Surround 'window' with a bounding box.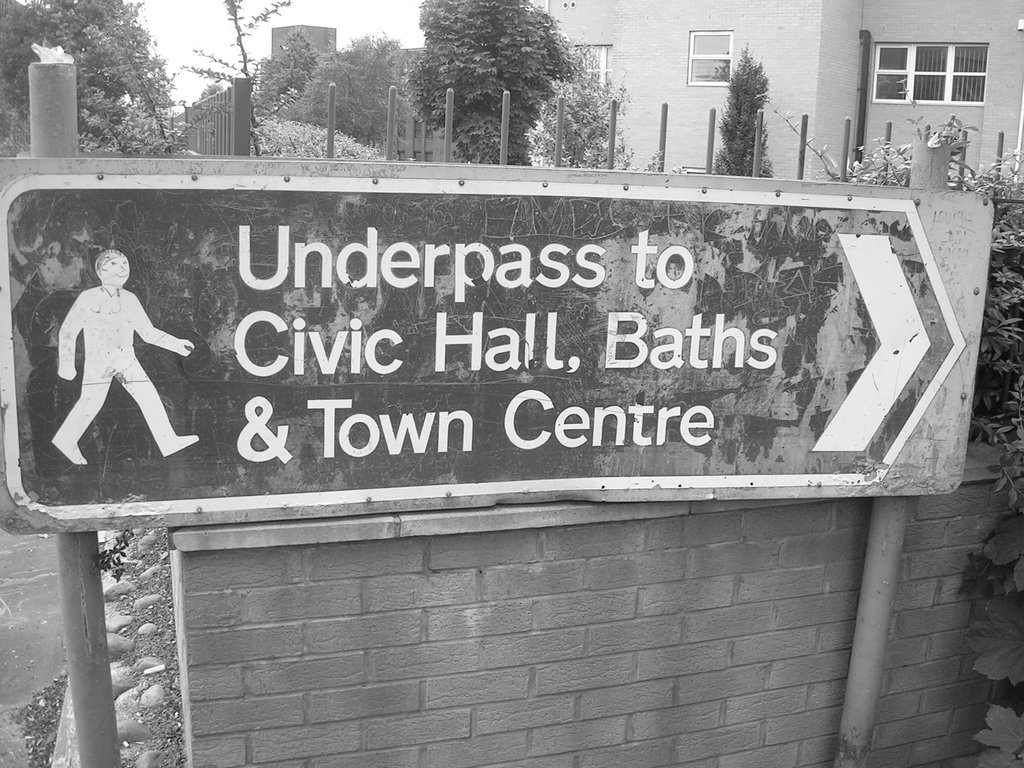
crop(872, 35, 991, 105).
